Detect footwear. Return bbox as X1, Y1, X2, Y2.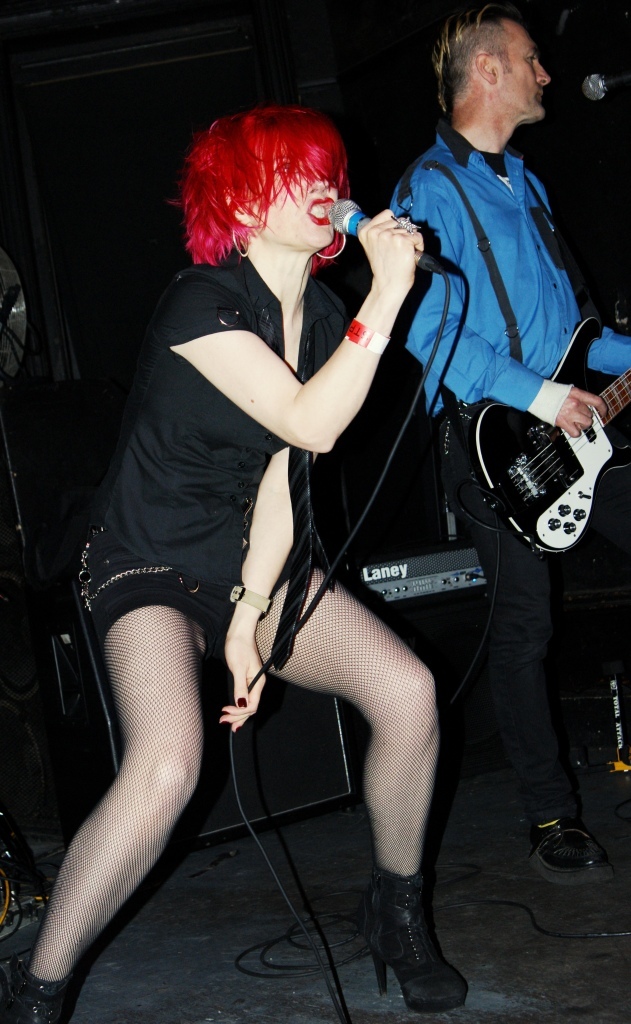
537, 817, 574, 872.
